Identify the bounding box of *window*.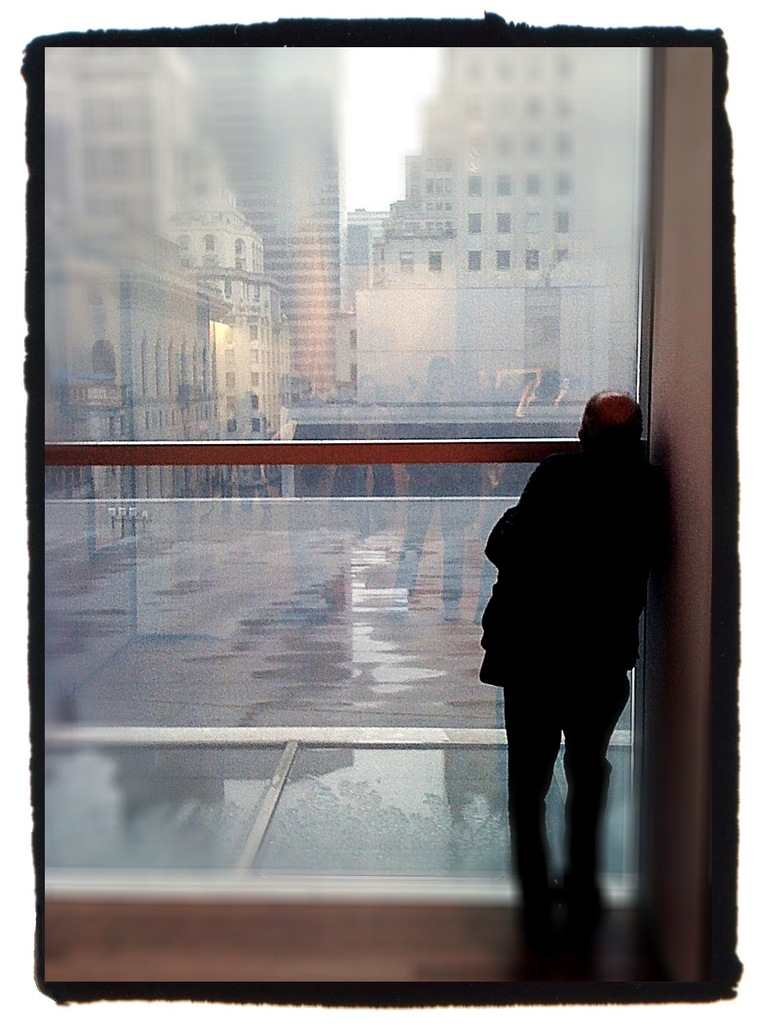
pyautogui.locateOnScreen(397, 251, 411, 283).
